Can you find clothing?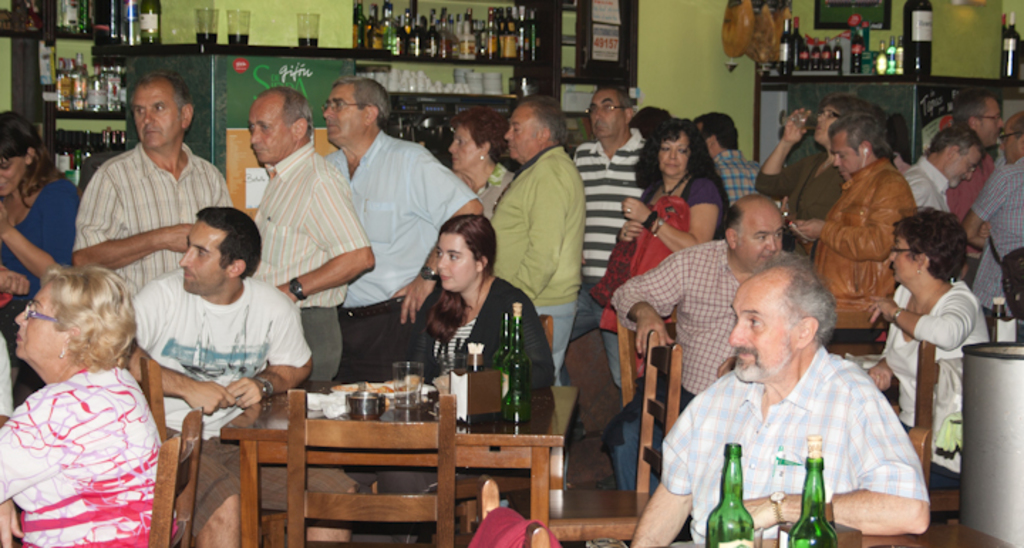
Yes, bounding box: 876/270/990/474.
